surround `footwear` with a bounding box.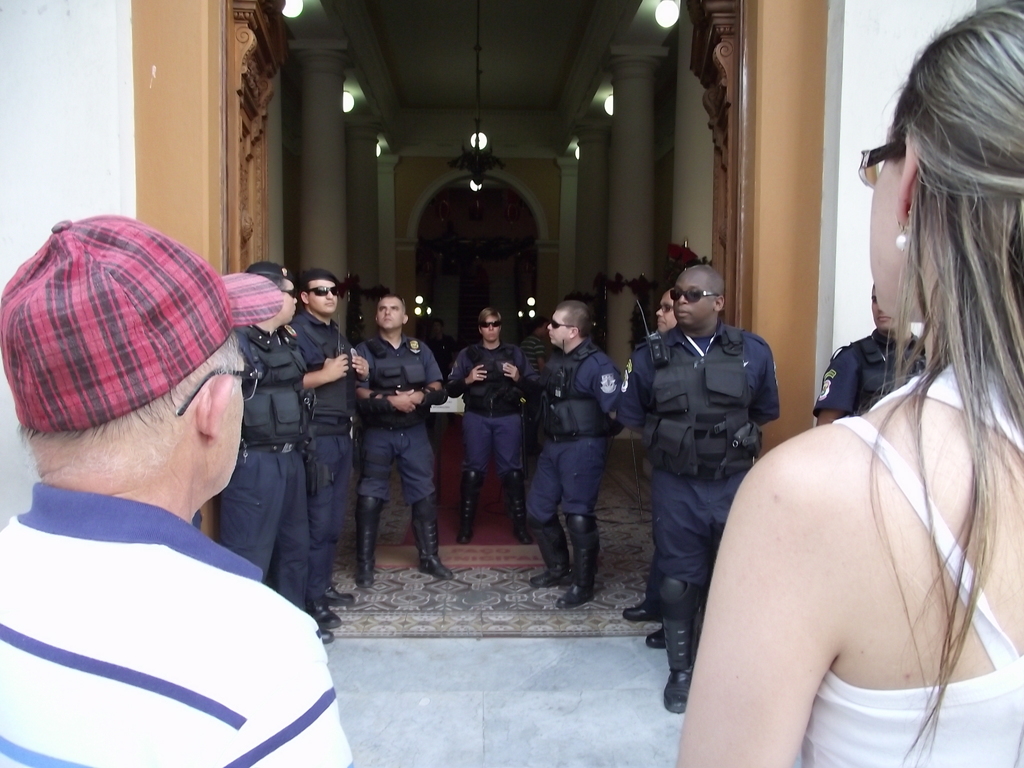
456, 474, 485, 546.
